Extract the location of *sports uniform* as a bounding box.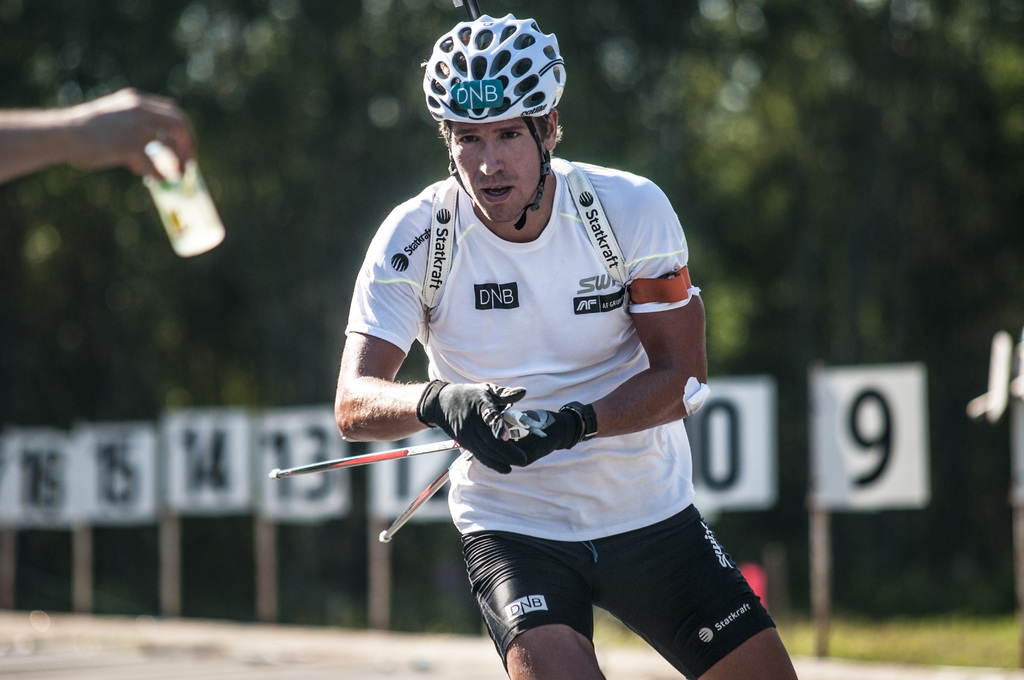
[x1=344, y1=10, x2=781, y2=677].
